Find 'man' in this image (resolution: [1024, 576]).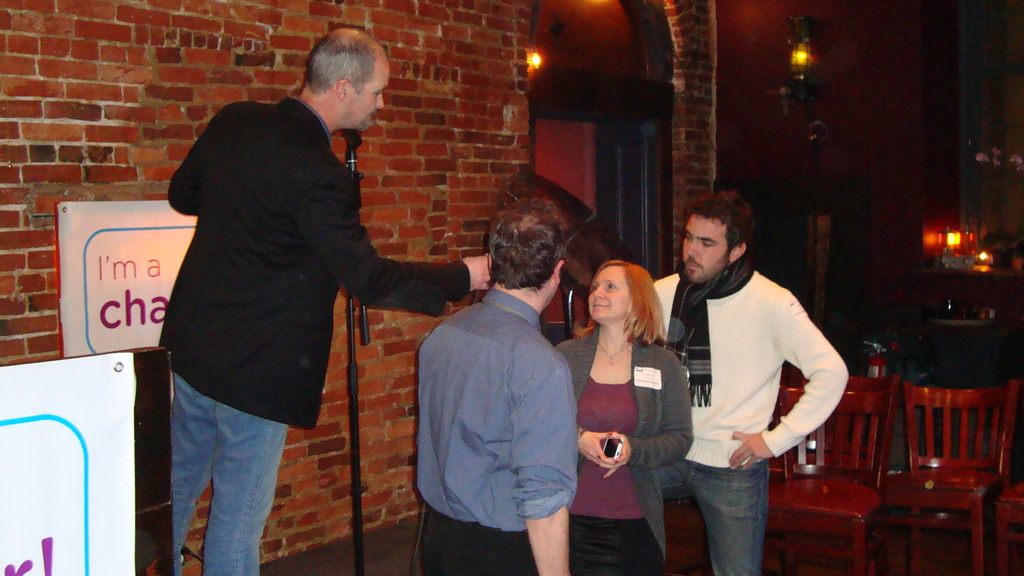
region(655, 188, 847, 575).
